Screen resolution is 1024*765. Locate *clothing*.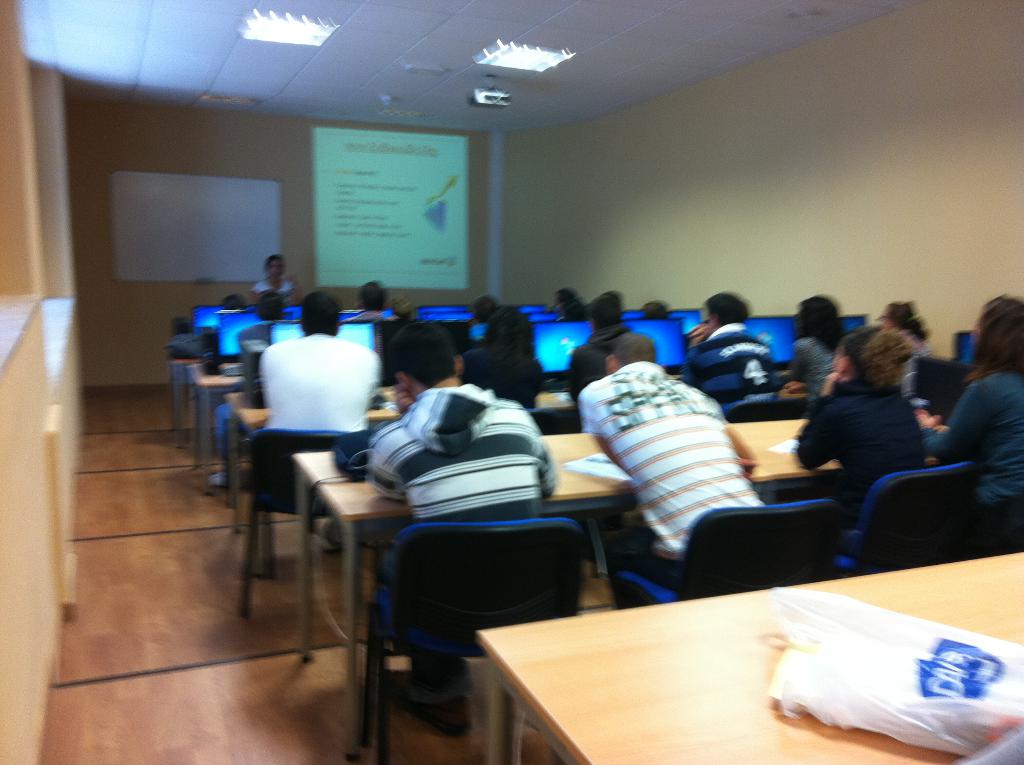
bbox=[680, 328, 781, 419].
